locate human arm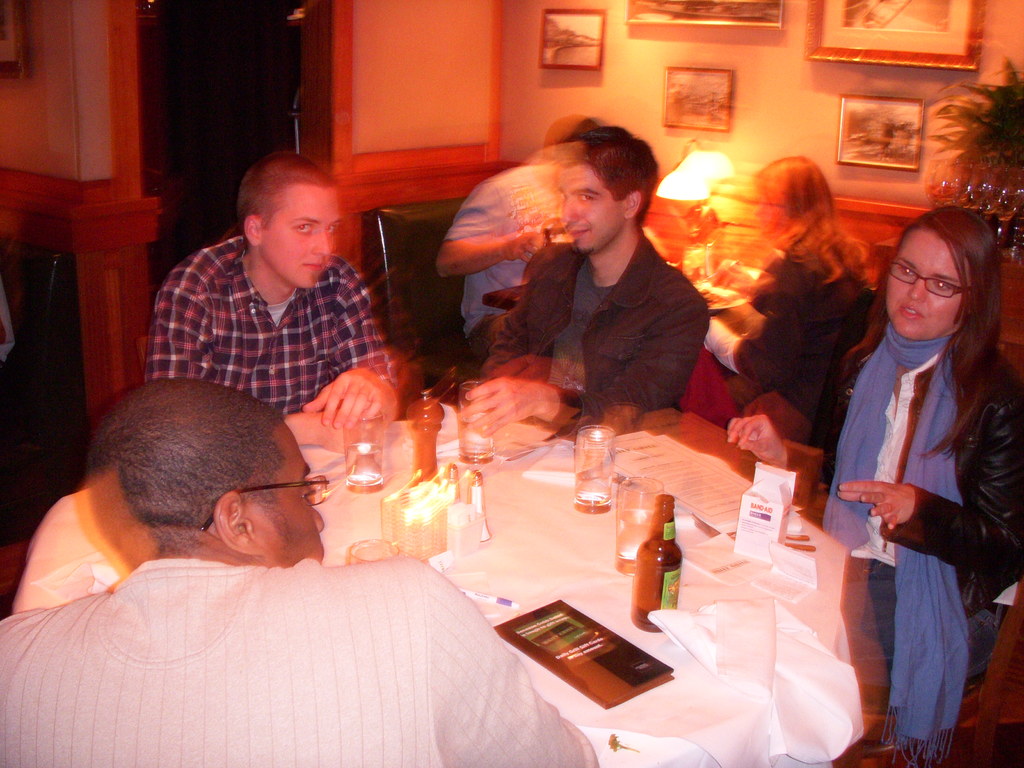
bbox=(480, 252, 562, 385)
